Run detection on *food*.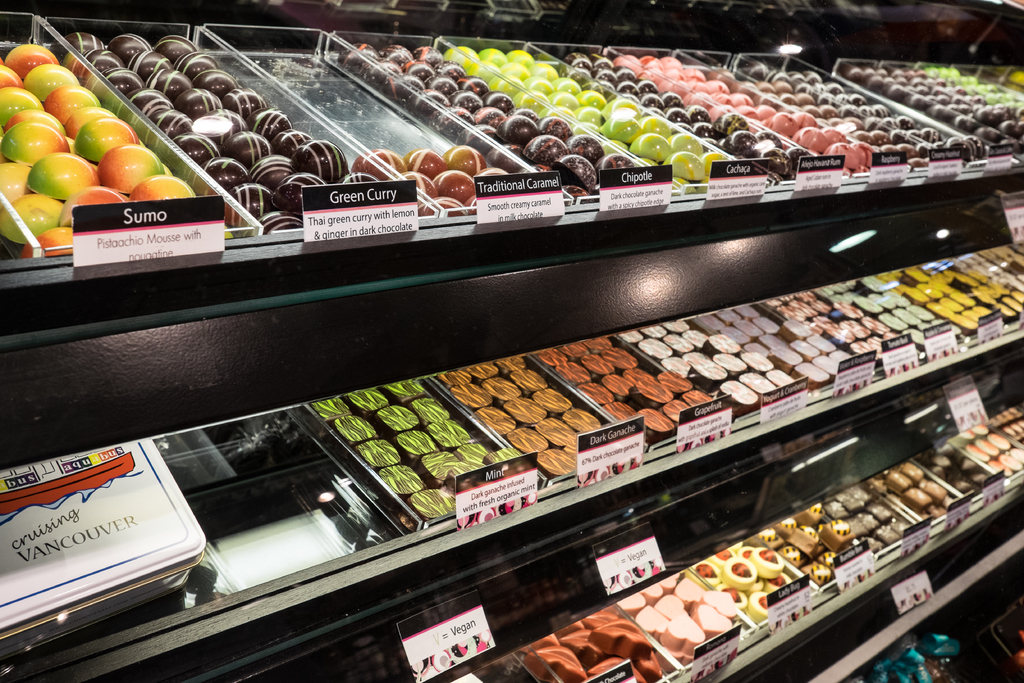
Result: 766,290,899,363.
